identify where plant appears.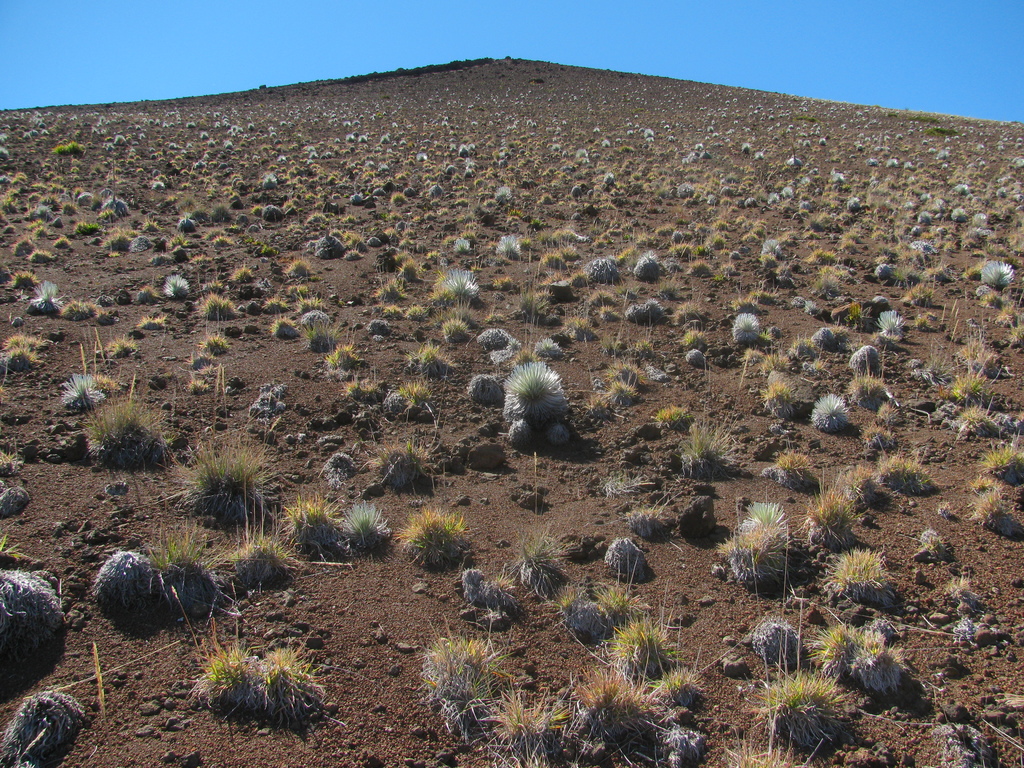
Appears at 346,375,378,401.
